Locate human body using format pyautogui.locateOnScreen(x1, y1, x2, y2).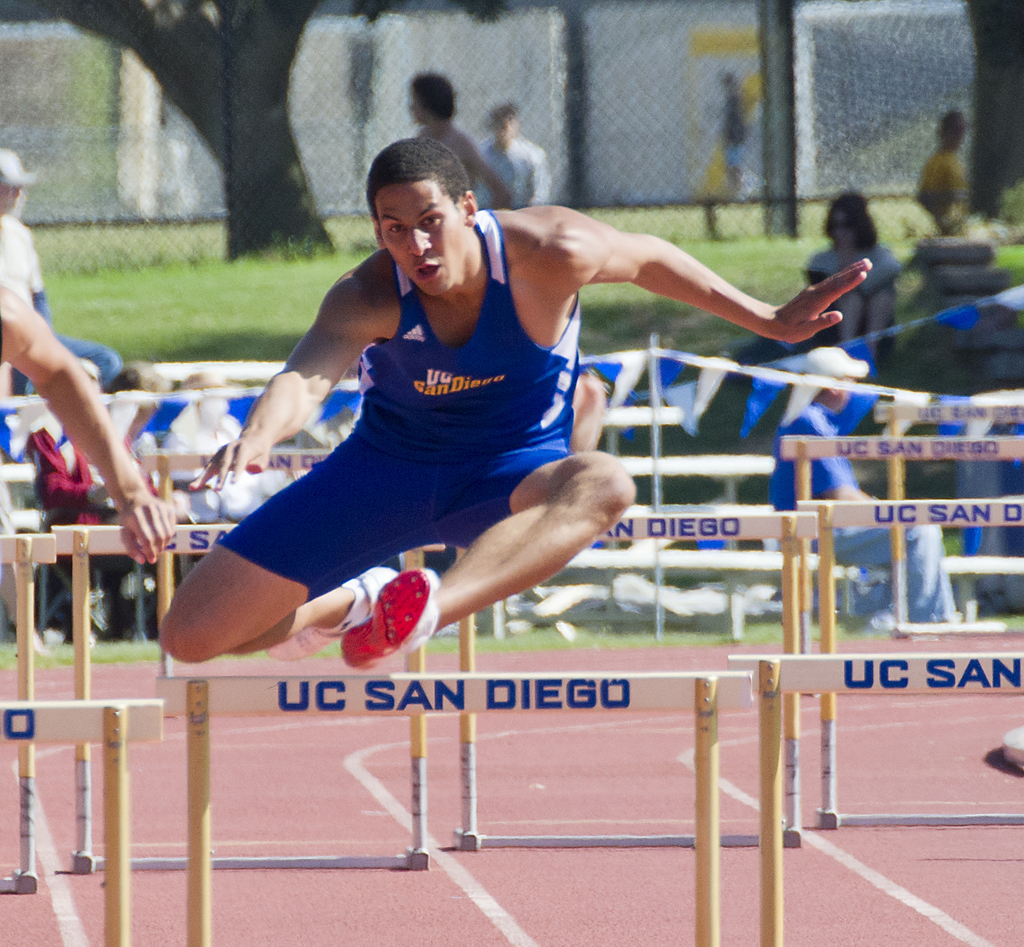
pyautogui.locateOnScreen(918, 152, 966, 230).
